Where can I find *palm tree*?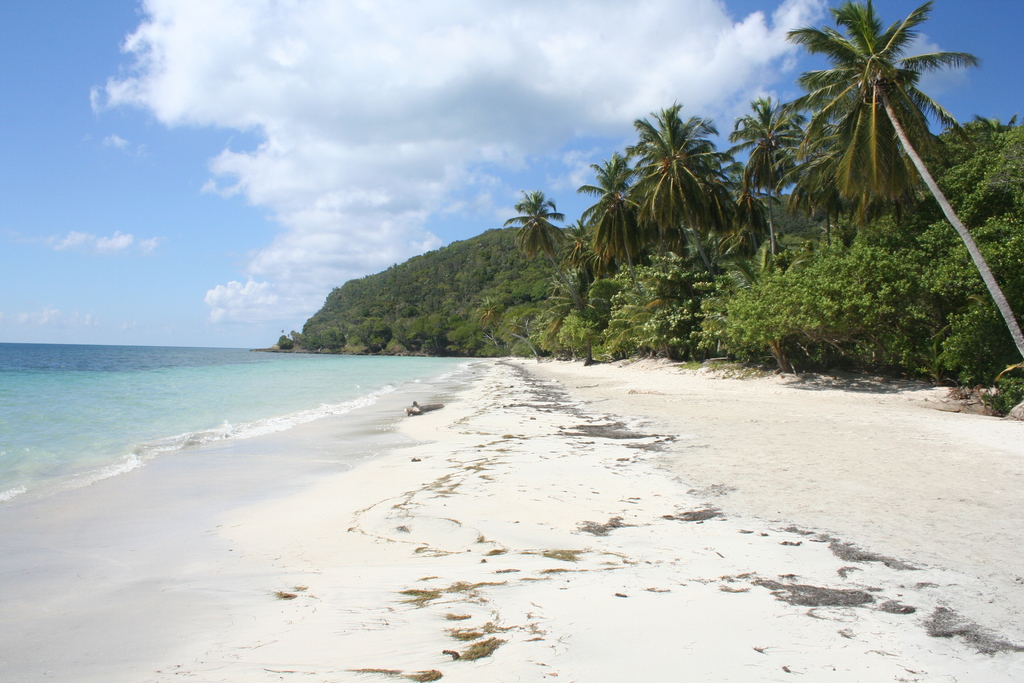
You can find it at BBox(621, 94, 738, 265).
